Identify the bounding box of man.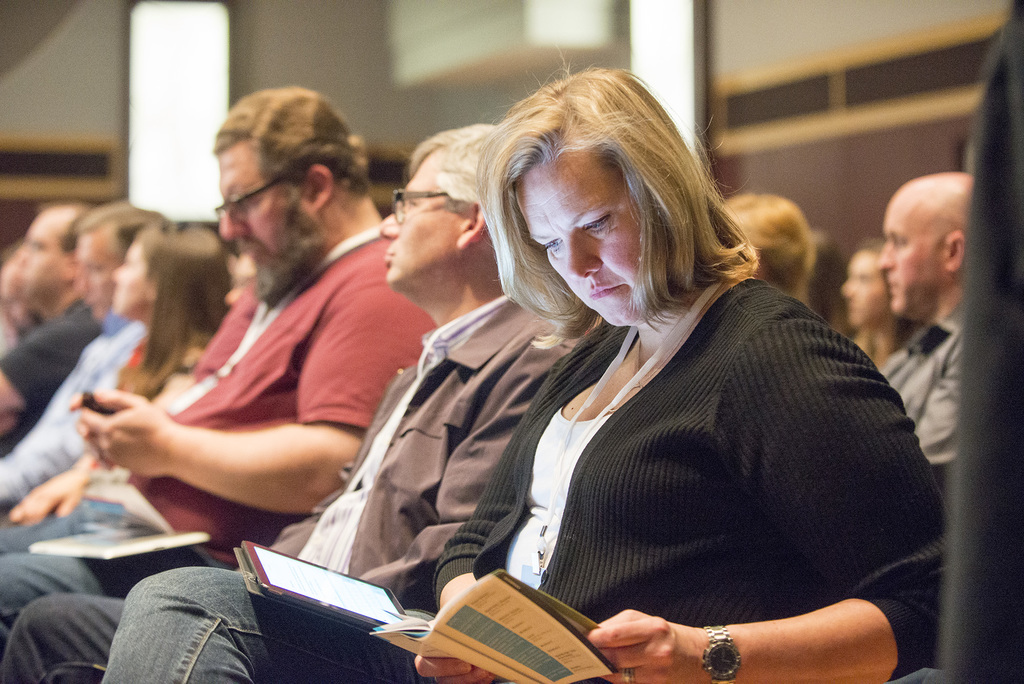
0/204/163/513.
